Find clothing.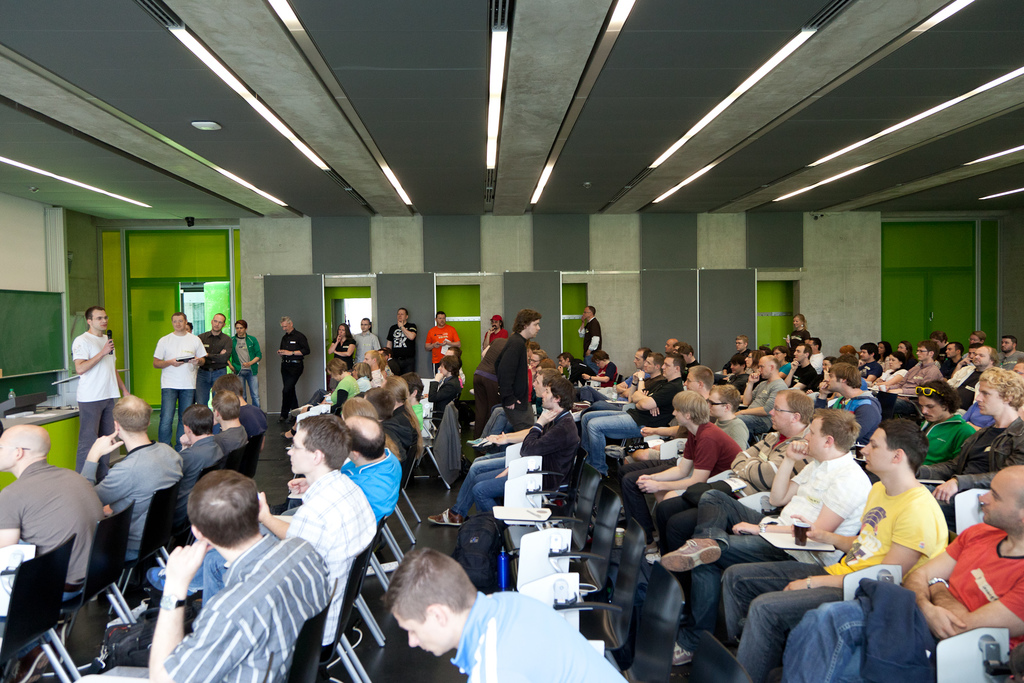
region(210, 422, 248, 454).
